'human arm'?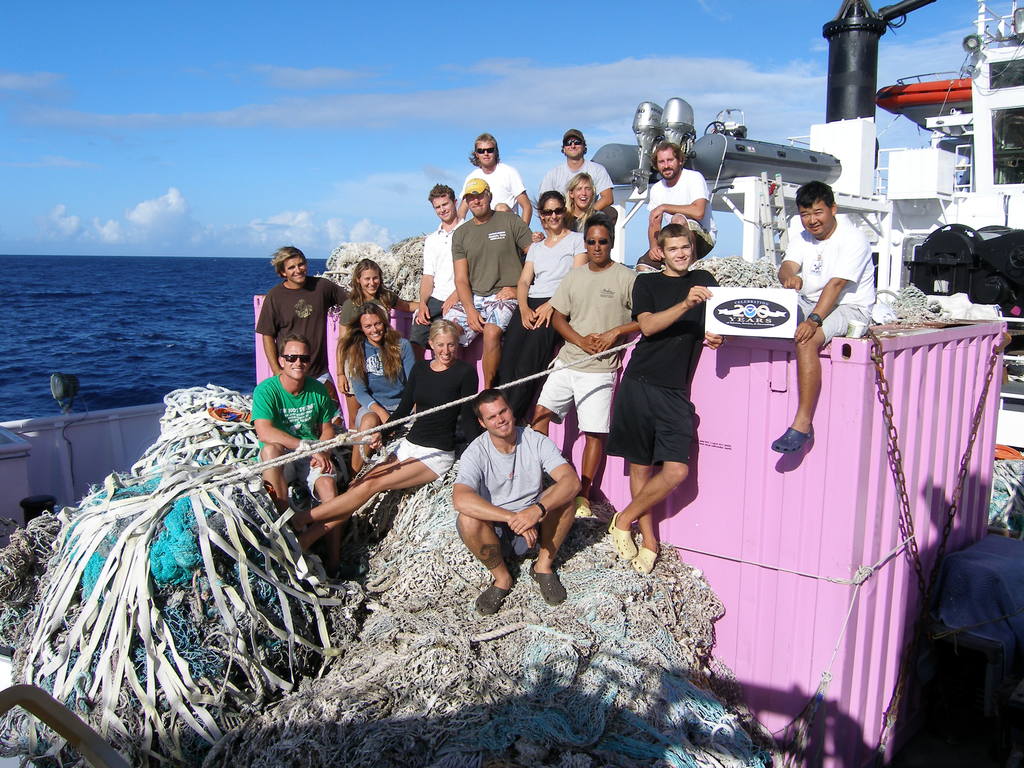
x1=643, y1=181, x2=664, y2=262
